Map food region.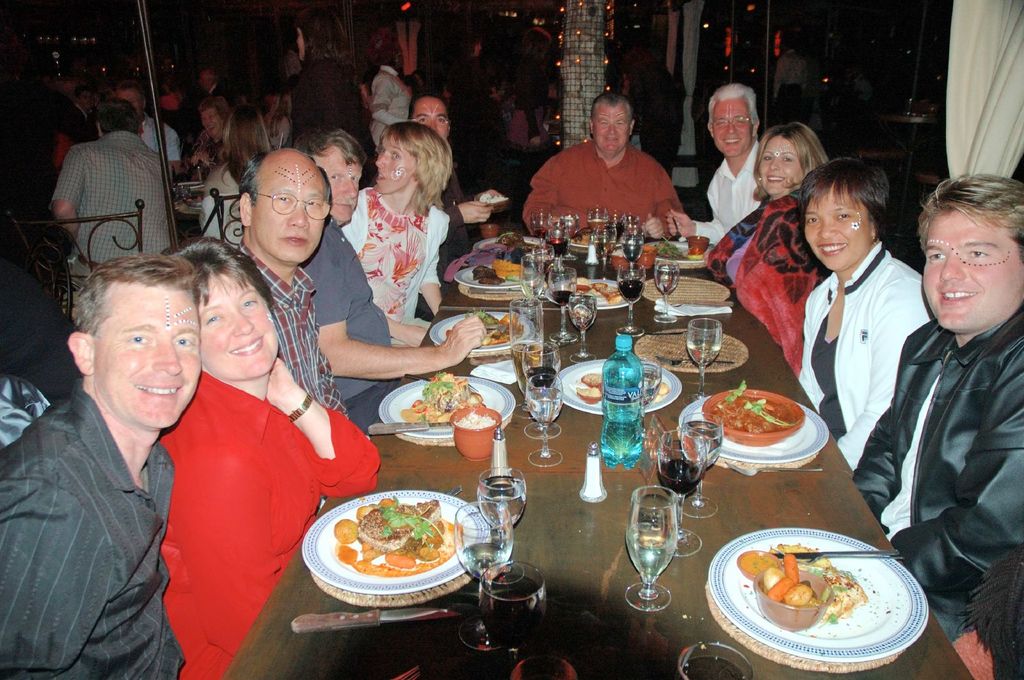
Mapped to locate(474, 260, 533, 286).
